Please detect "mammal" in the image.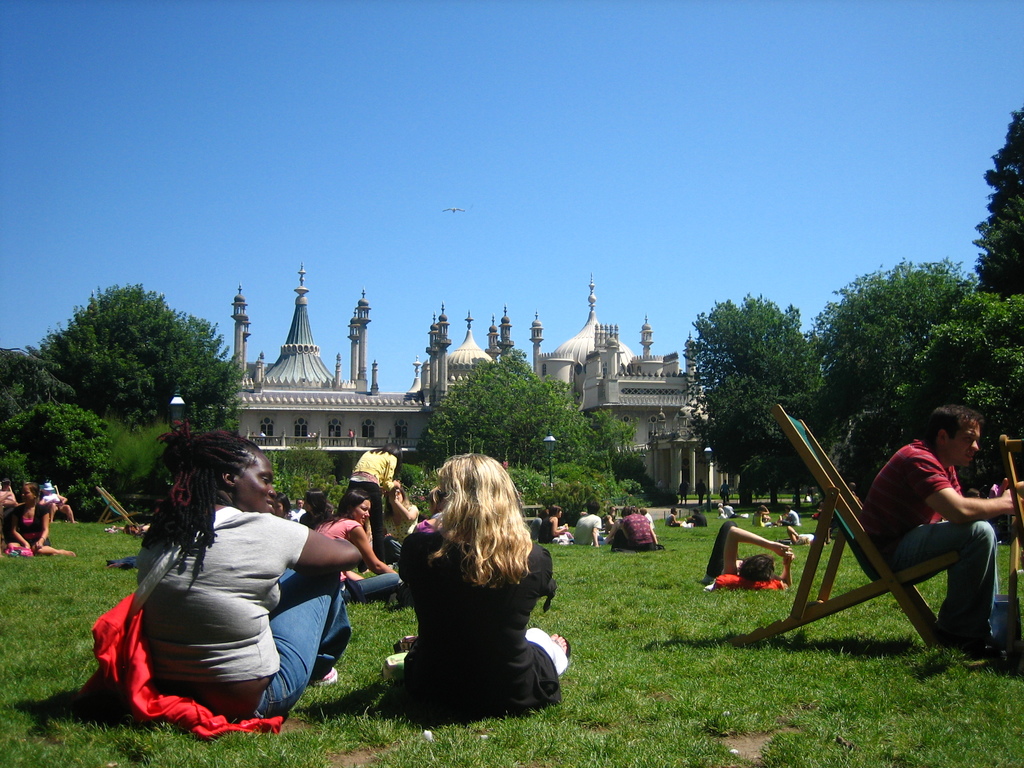
<bbox>127, 427, 364, 722</bbox>.
